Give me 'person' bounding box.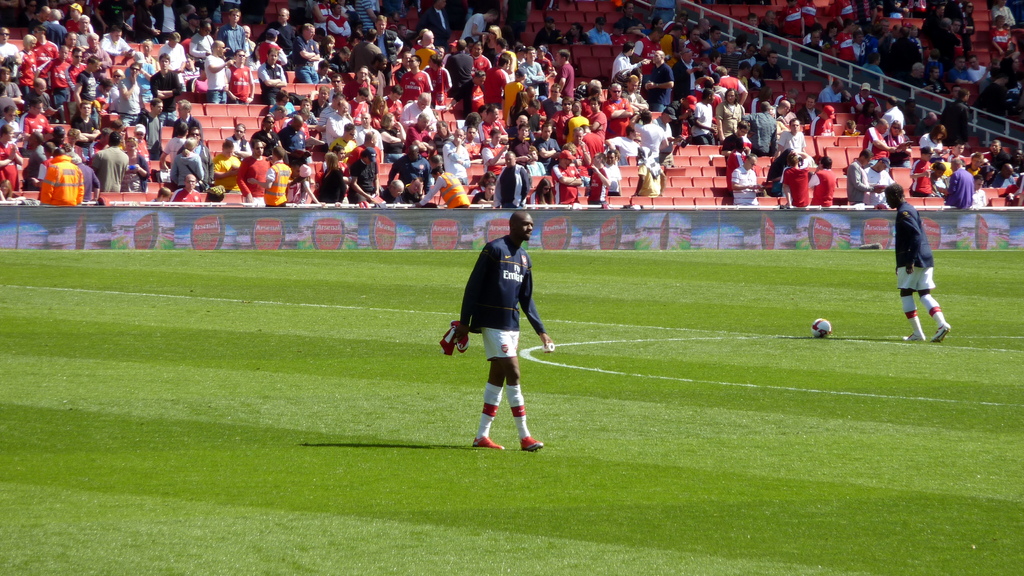
348,130,380,175.
